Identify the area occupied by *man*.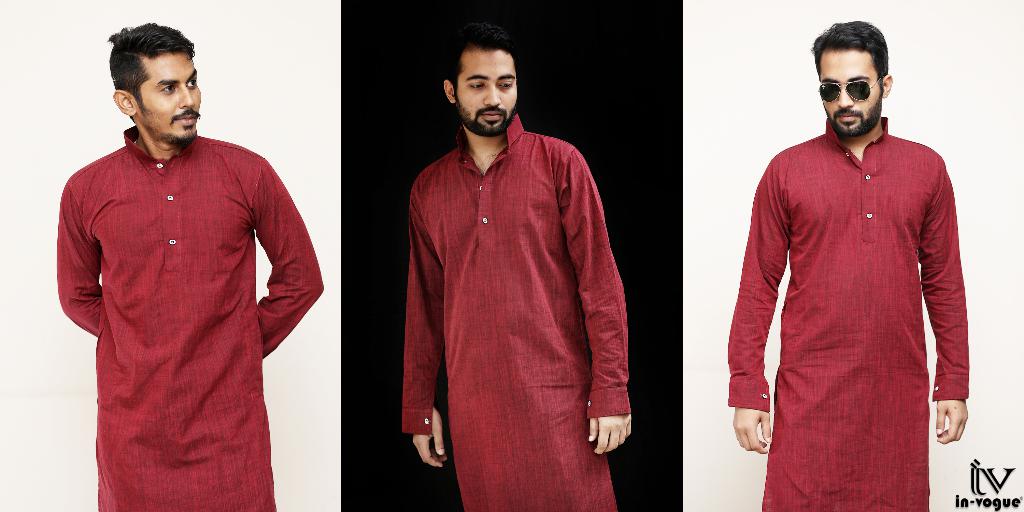
Area: (x1=397, y1=24, x2=640, y2=511).
